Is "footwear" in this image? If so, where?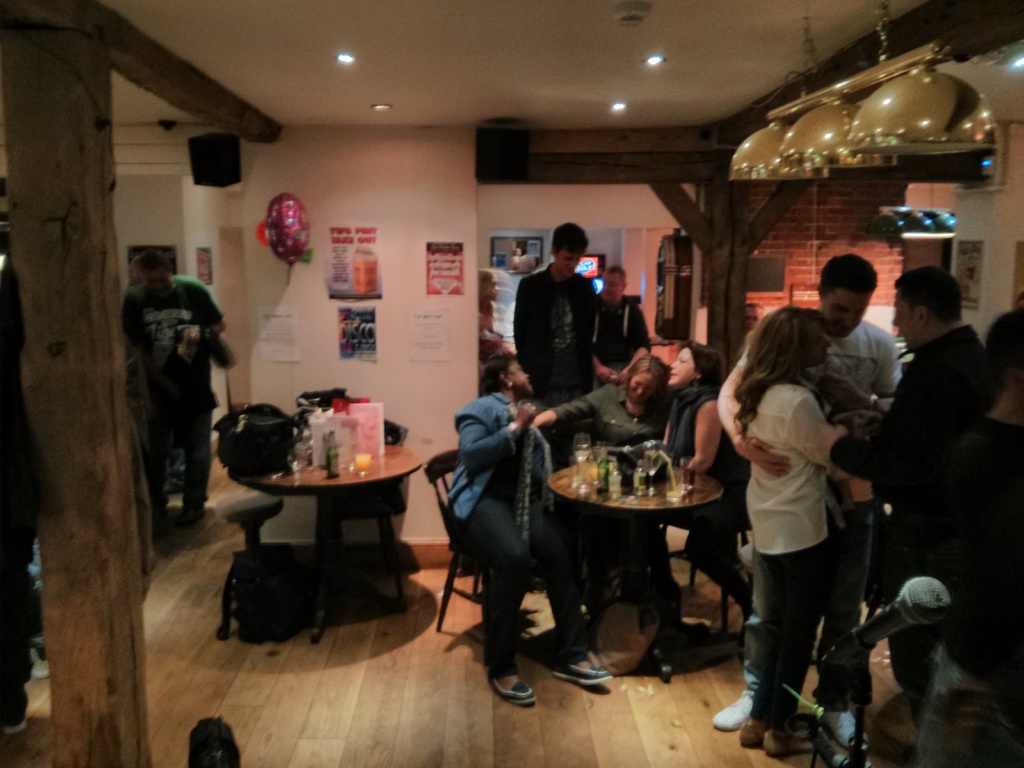
Yes, at bbox=(178, 502, 199, 519).
